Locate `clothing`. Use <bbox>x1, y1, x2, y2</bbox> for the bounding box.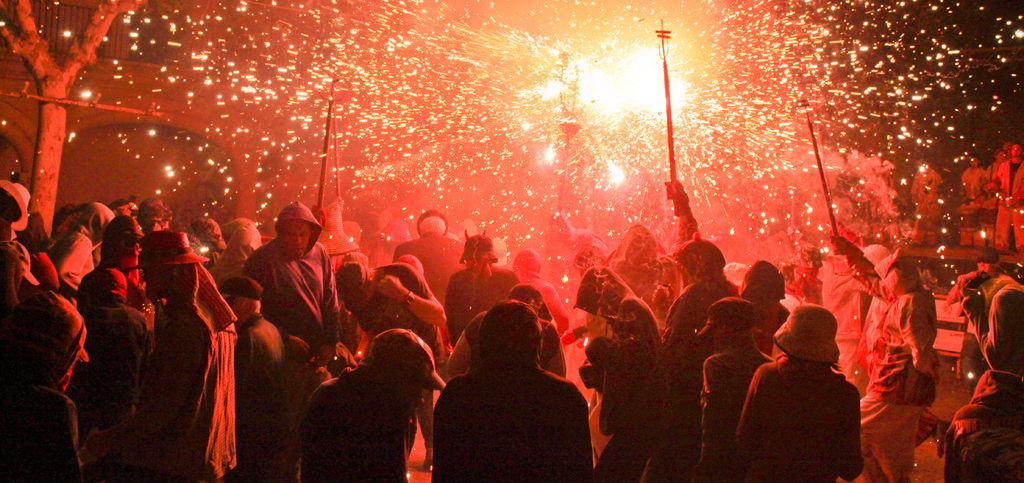
<bbox>589, 337, 666, 482</bbox>.
